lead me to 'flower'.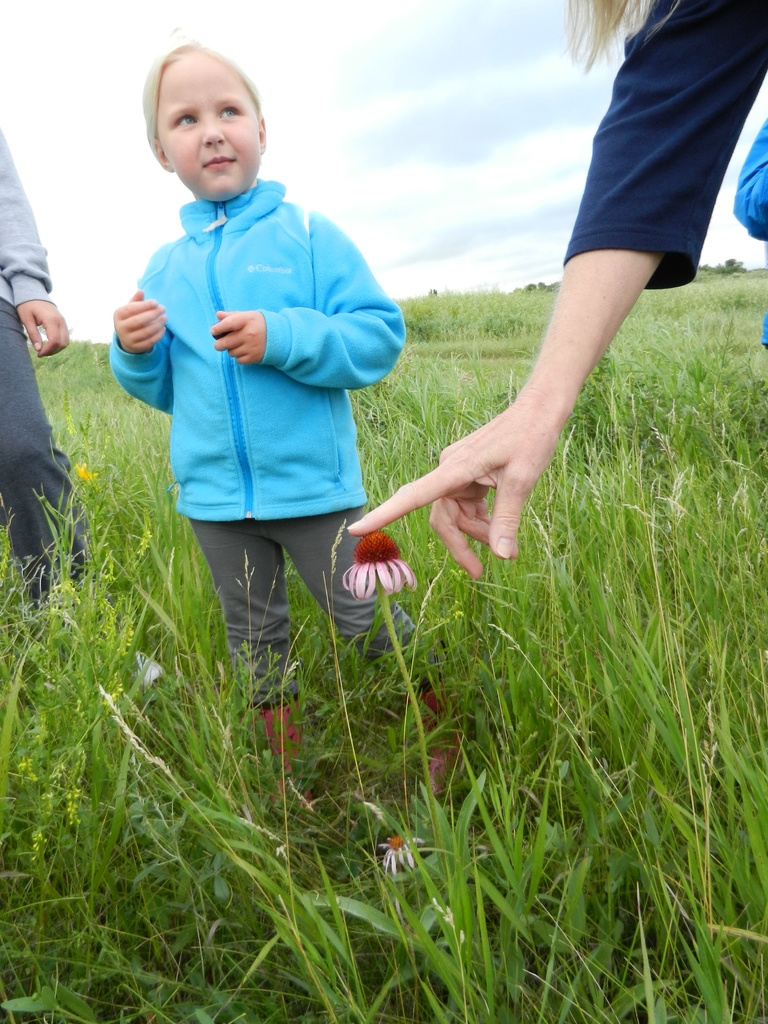
Lead to crop(374, 830, 423, 870).
